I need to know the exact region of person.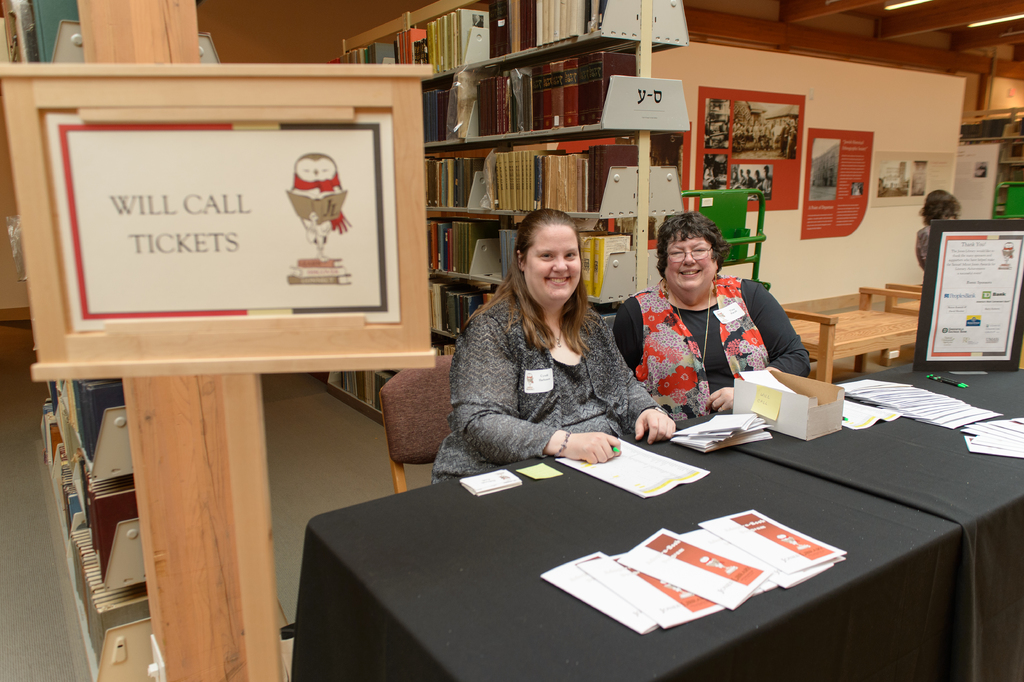
Region: box=[444, 208, 656, 488].
